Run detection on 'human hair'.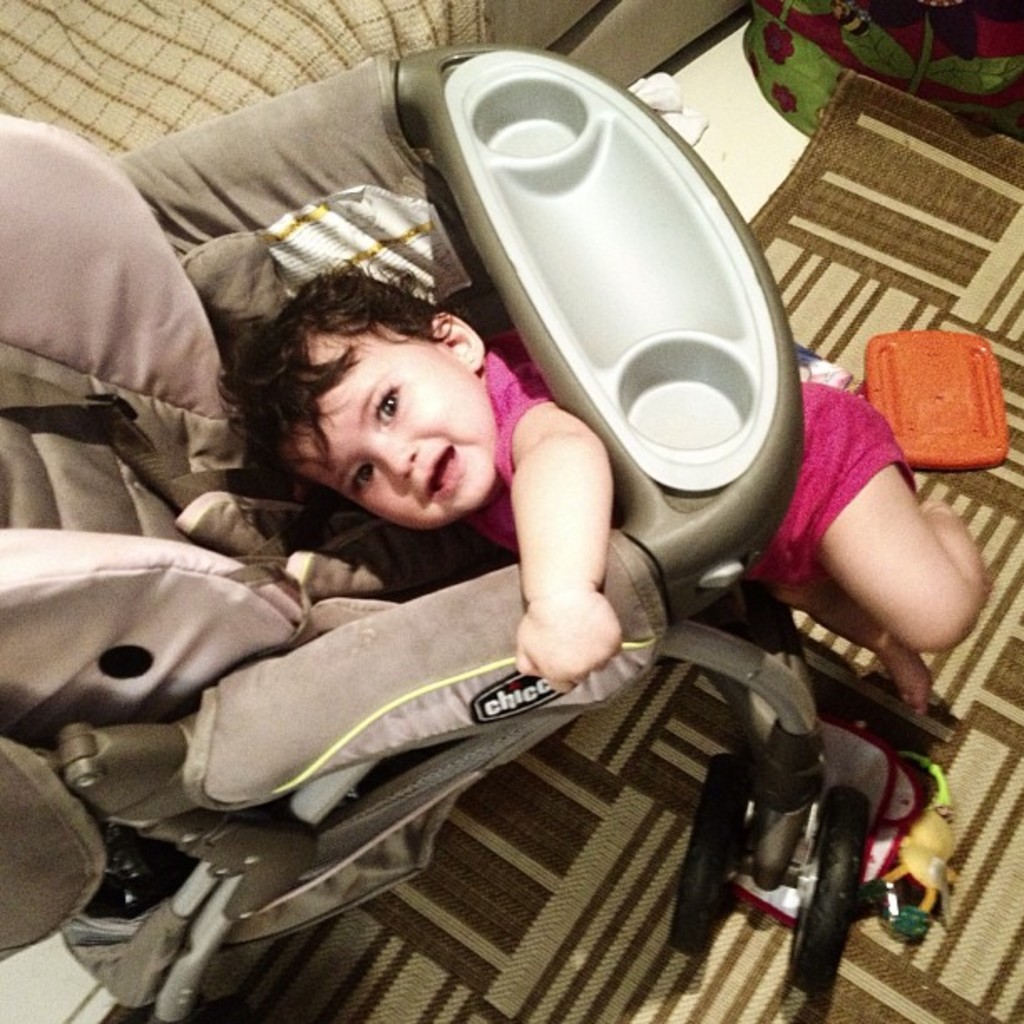
Result: left=248, top=278, right=487, bottom=509.
